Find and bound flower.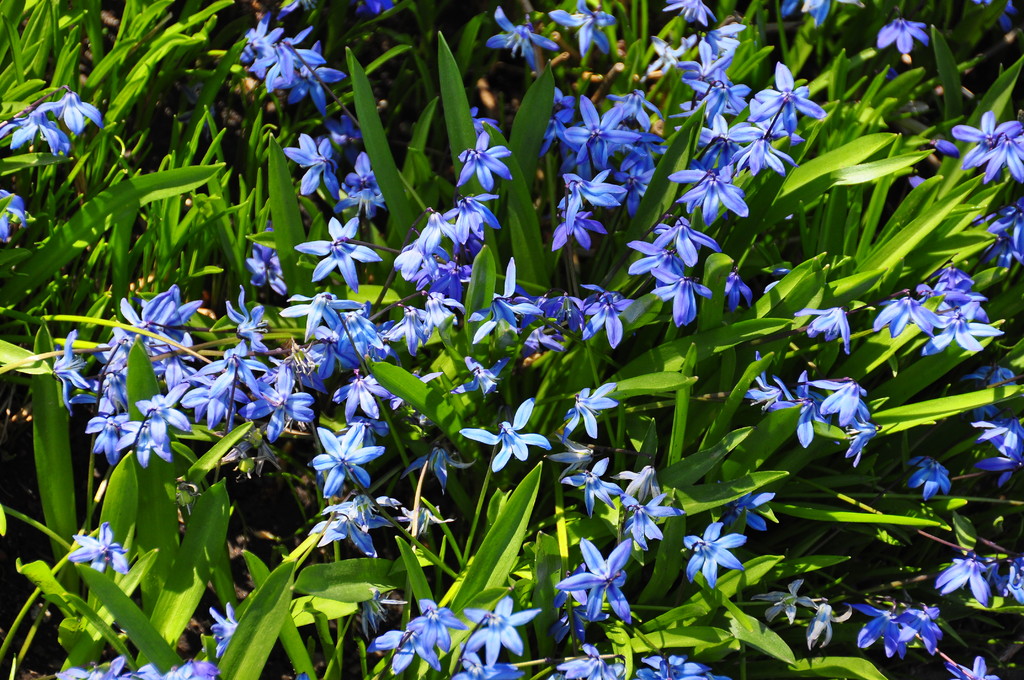
Bound: region(625, 238, 686, 285).
